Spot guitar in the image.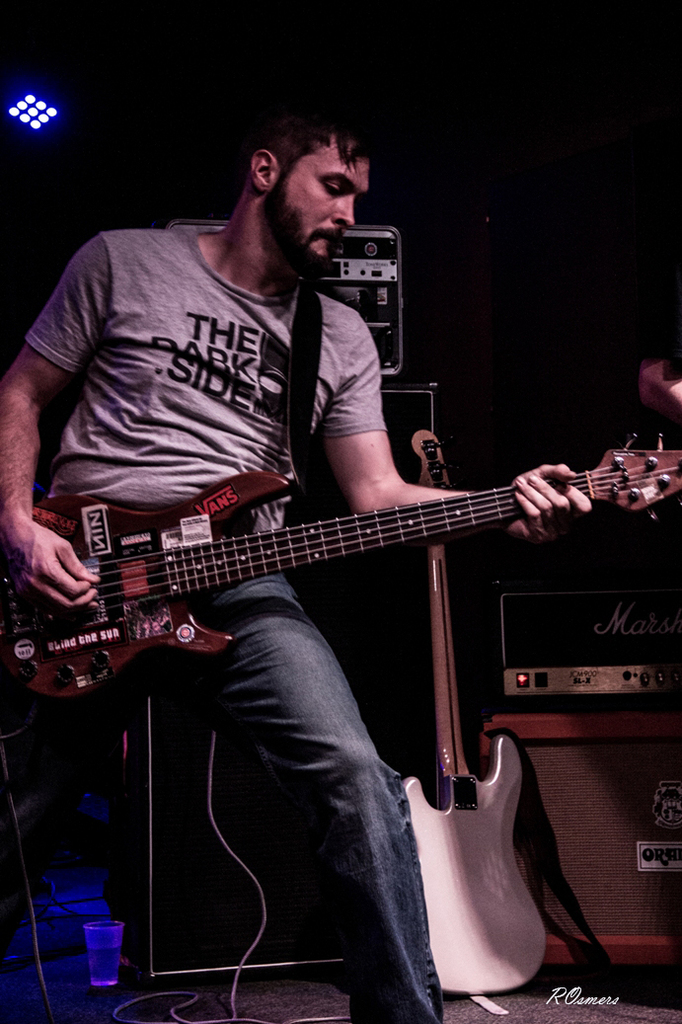
guitar found at bbox(390, 419, 559, 1000).
